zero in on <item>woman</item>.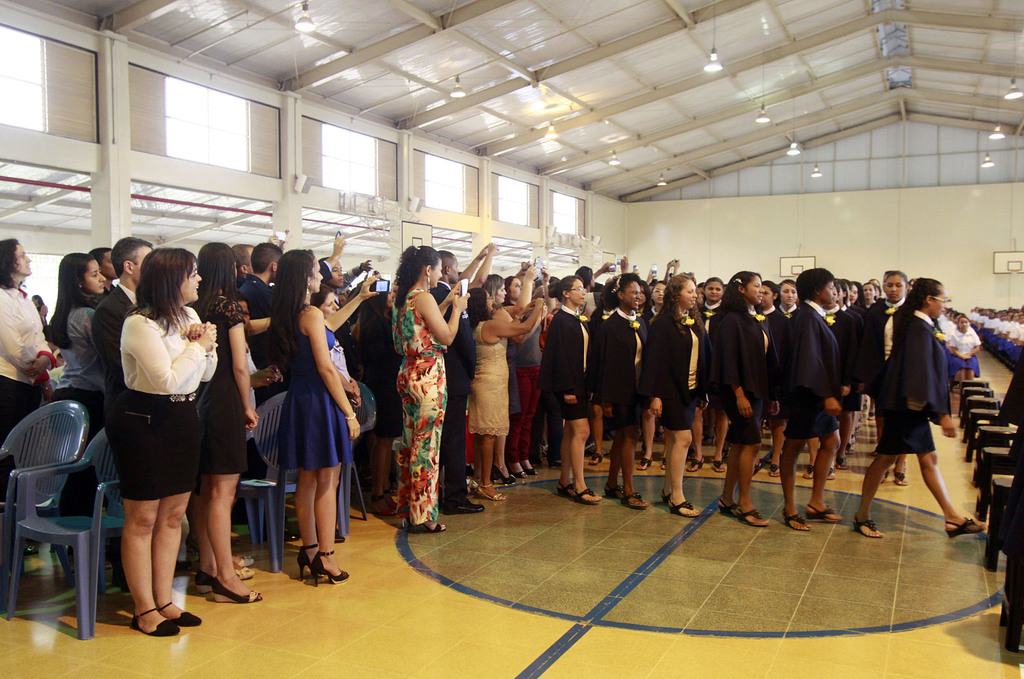
Zeroed in: x1=192, y1=240, x2=275, y2=601.
